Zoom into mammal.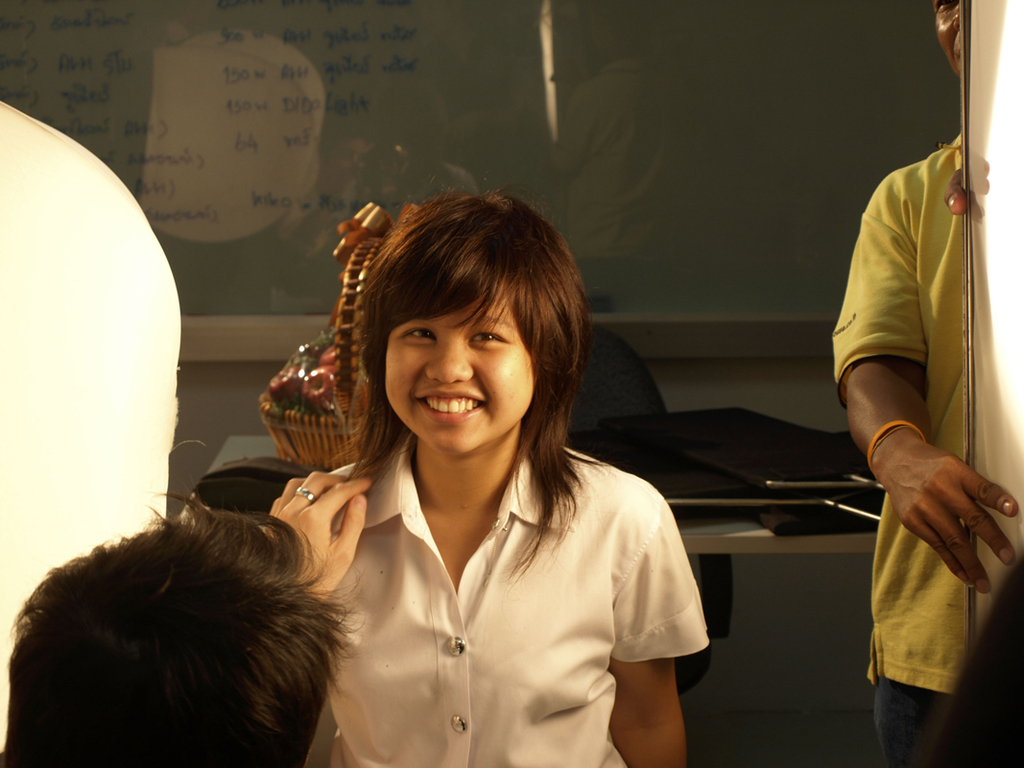
Zoom target: rect(827, 0, 1018, 767).
